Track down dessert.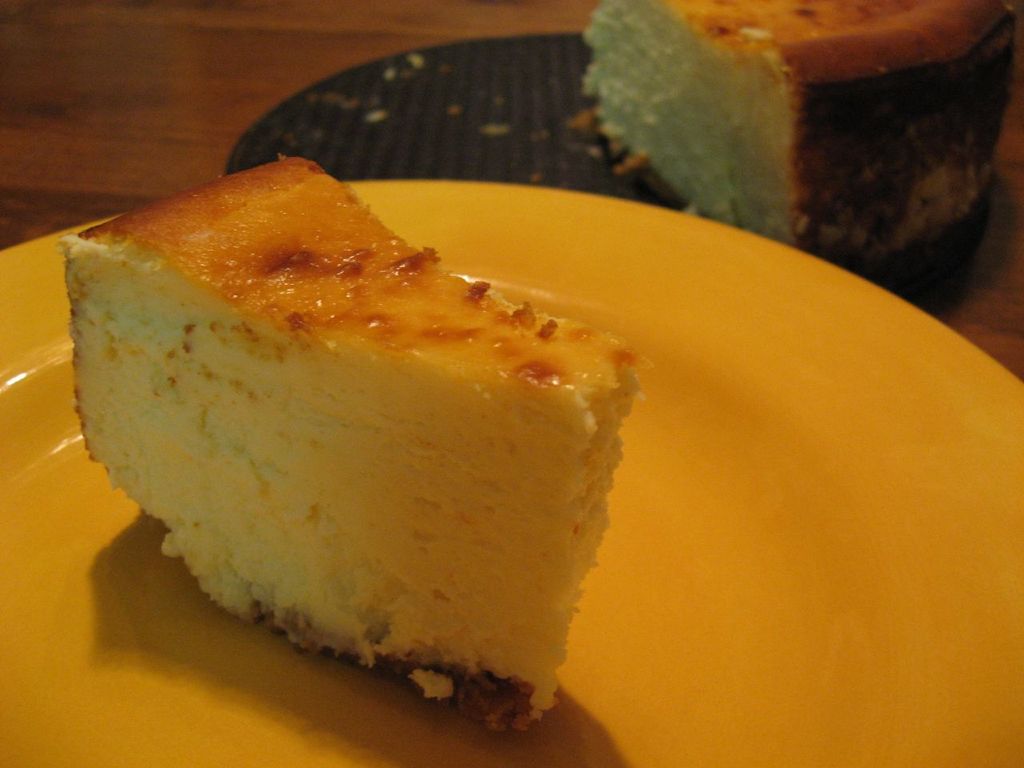
Tracked to (58, 150, 648, 730).
